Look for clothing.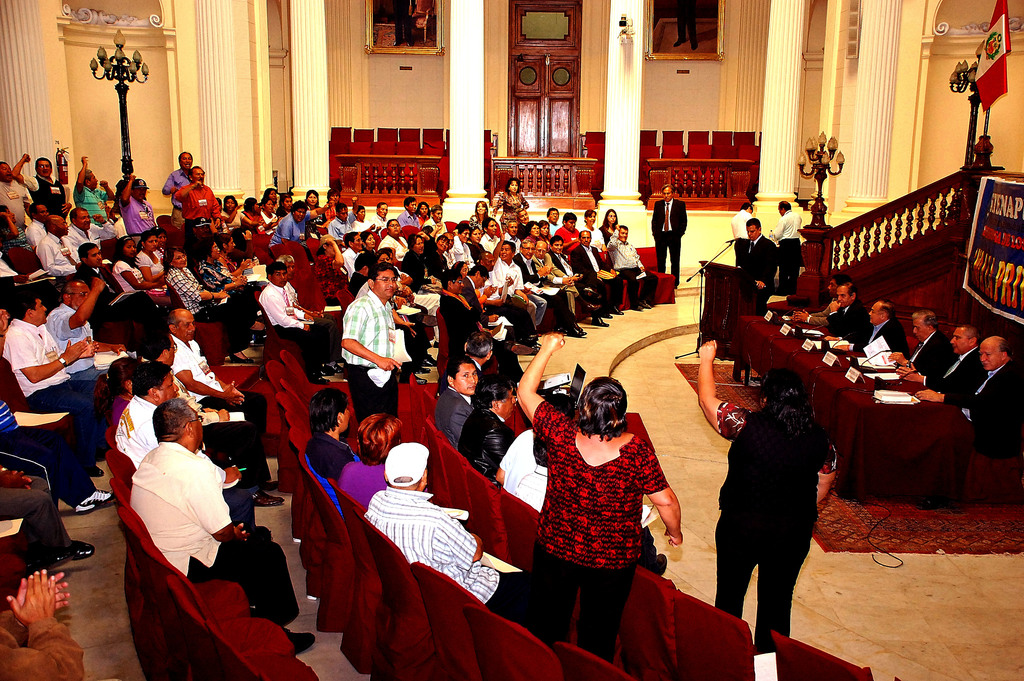
Found: [826,295,871,345].
